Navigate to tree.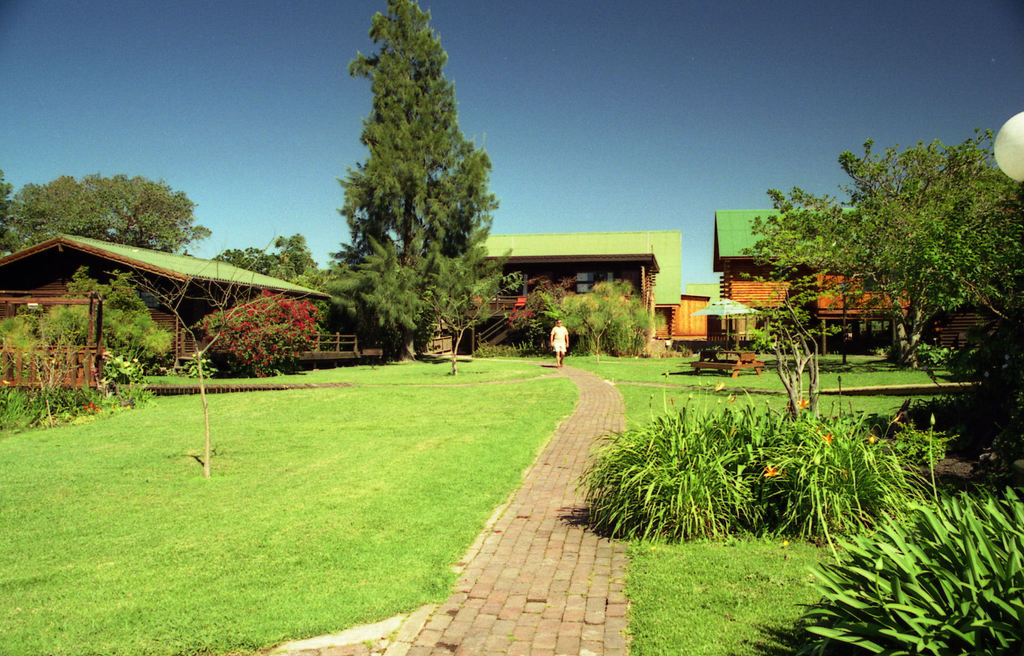
Navigation target: 785, 478, 1023, 655.
